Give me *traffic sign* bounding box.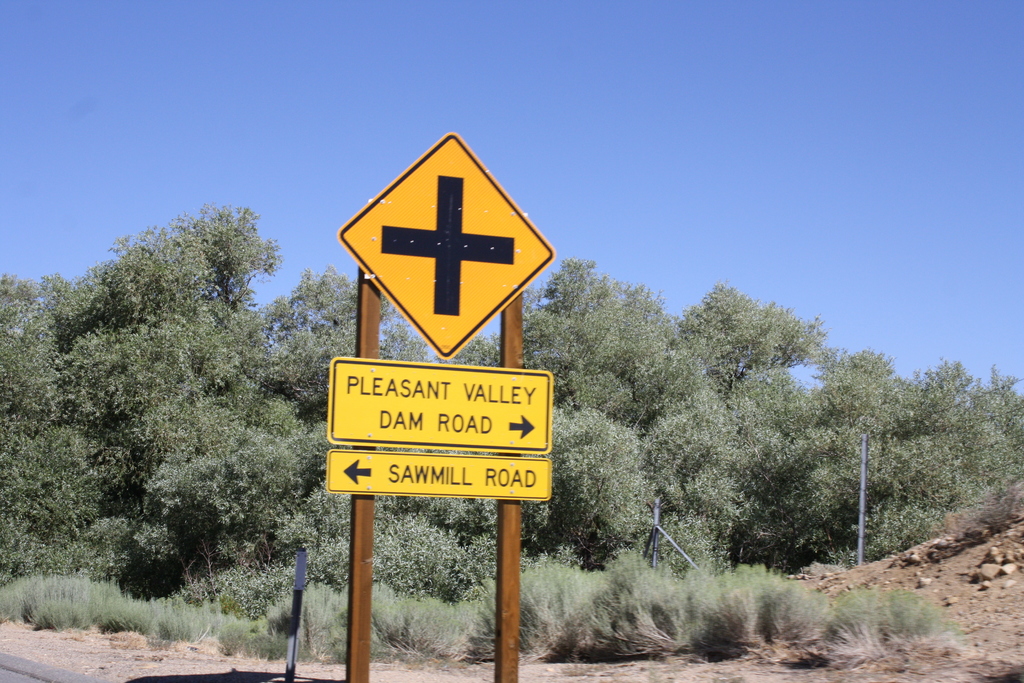
box(335, 133, 557, 360).
